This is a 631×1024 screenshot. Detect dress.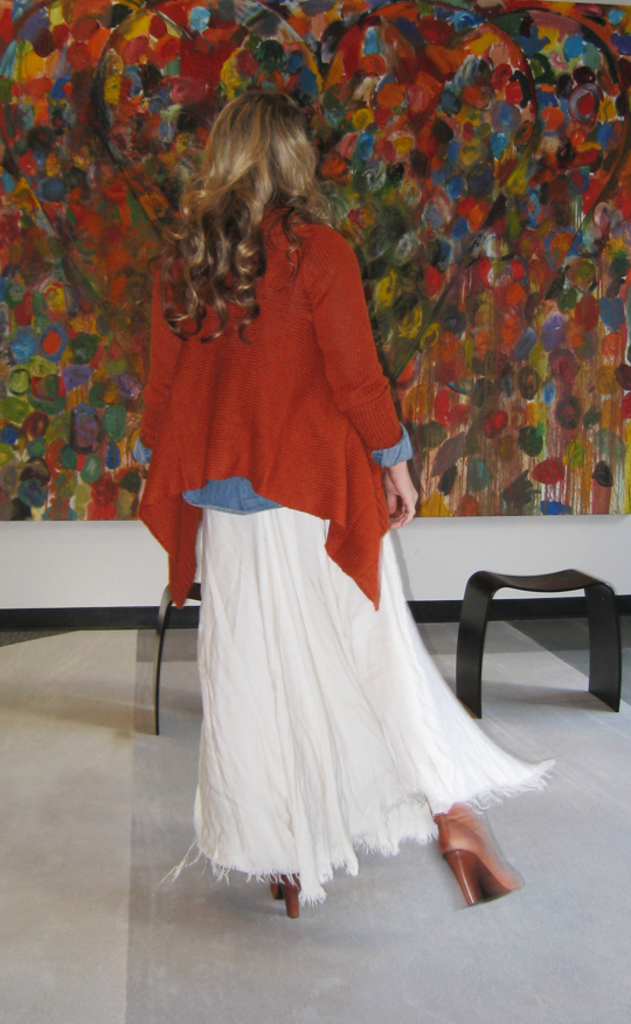
crop(132, 196, 545, 903).
